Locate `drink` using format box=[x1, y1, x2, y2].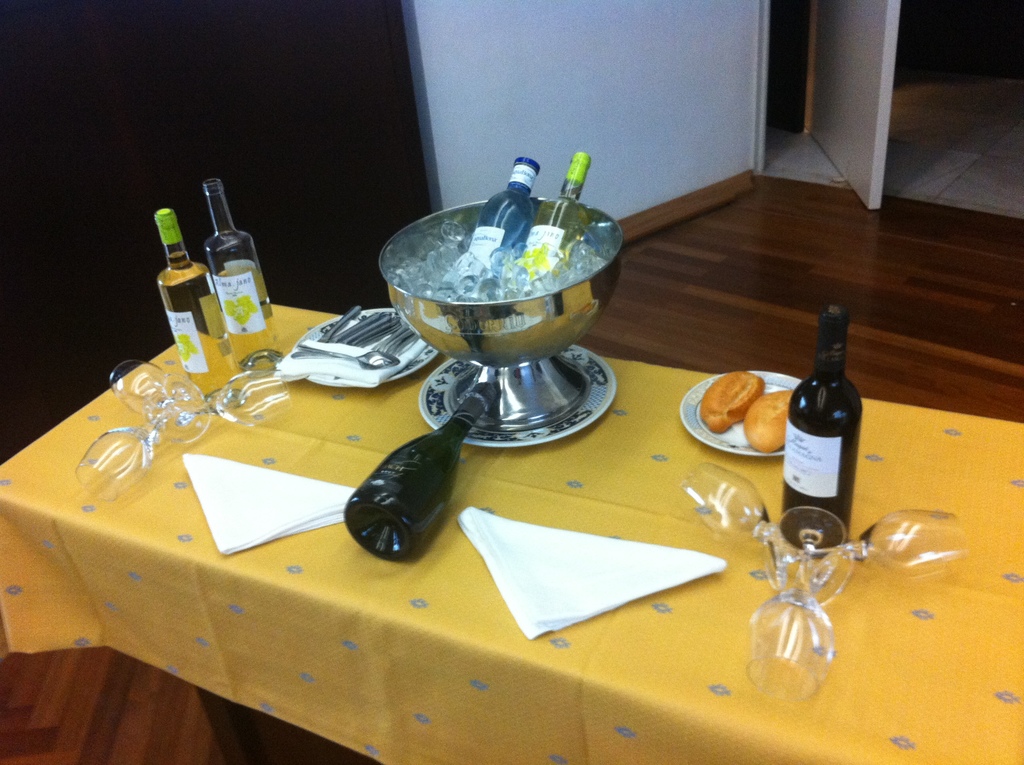
box=[156, 253, 244, 391].
